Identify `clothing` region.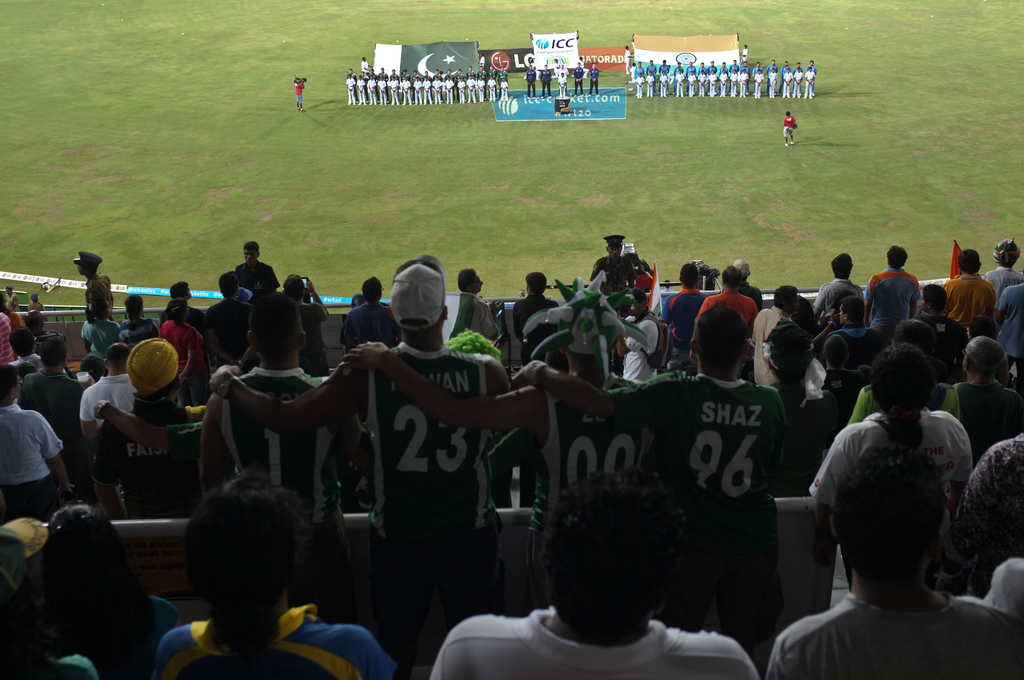
Region: (left=360, top=332, right=490, bottom=539).
